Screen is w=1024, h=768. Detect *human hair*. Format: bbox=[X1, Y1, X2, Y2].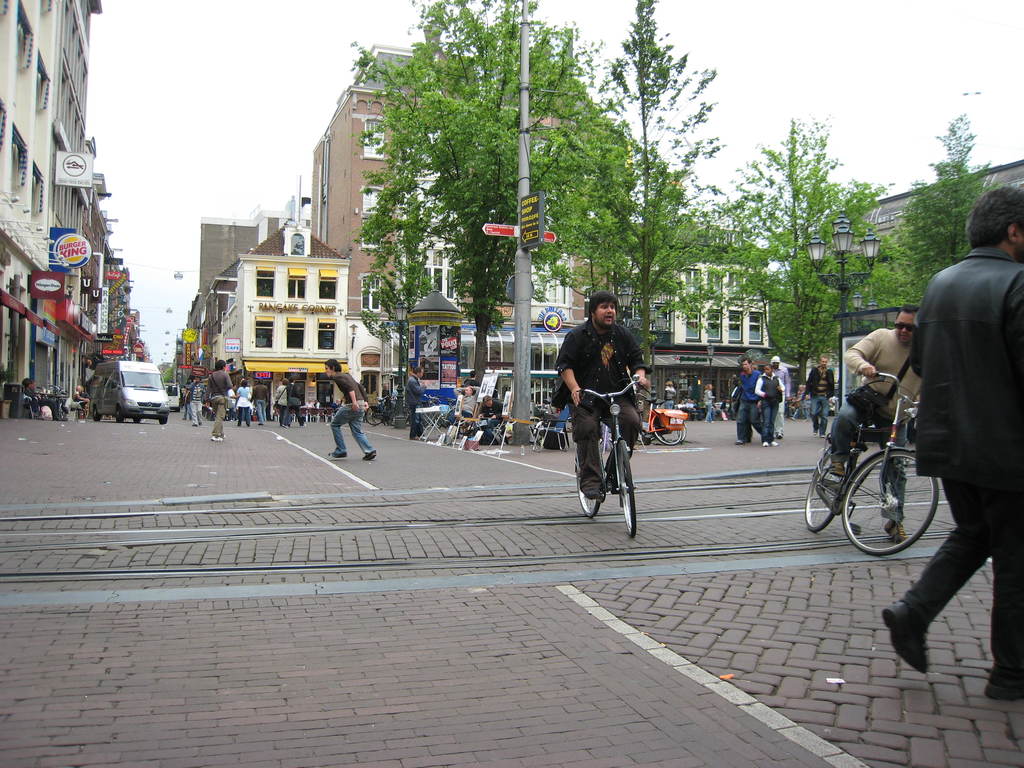
bbox=[765, 364, 772, 371].
